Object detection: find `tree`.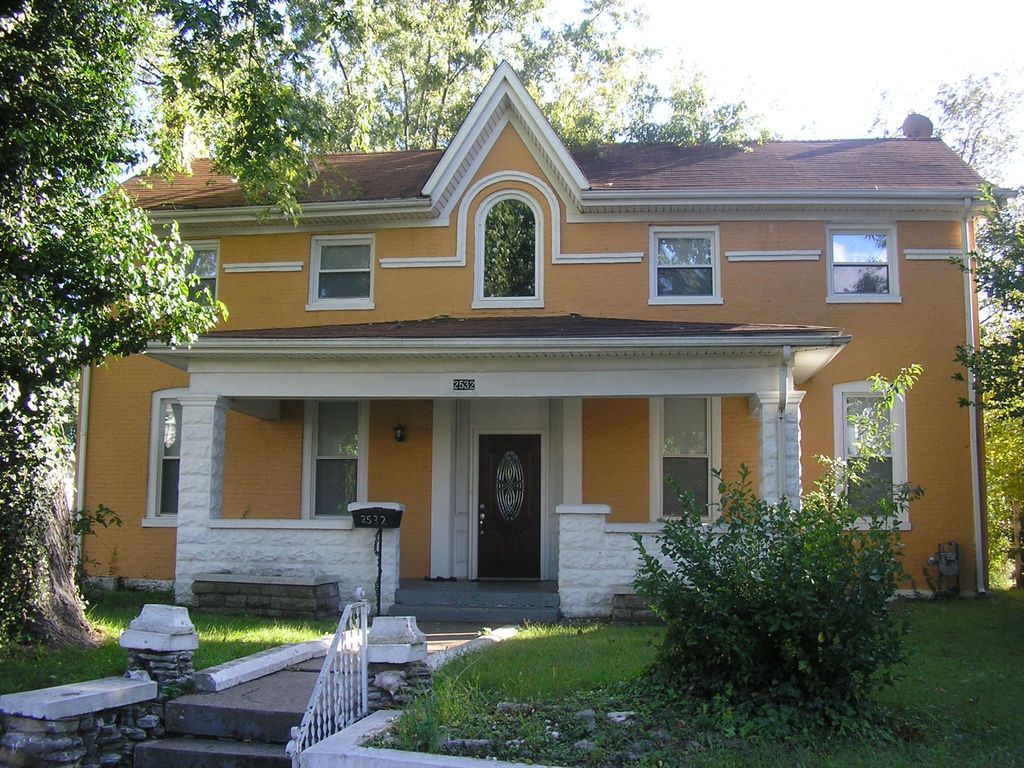
crop(0, 0, 763, 608).
